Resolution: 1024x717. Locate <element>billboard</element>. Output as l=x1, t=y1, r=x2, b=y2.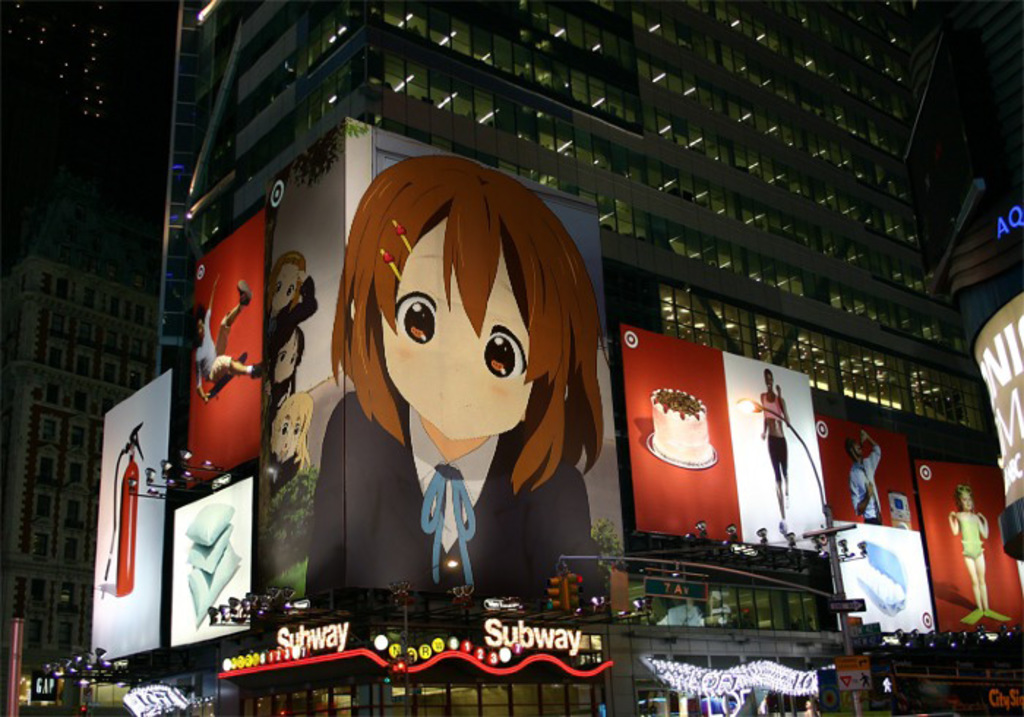
l=192, t=205, r=262, b=474.
